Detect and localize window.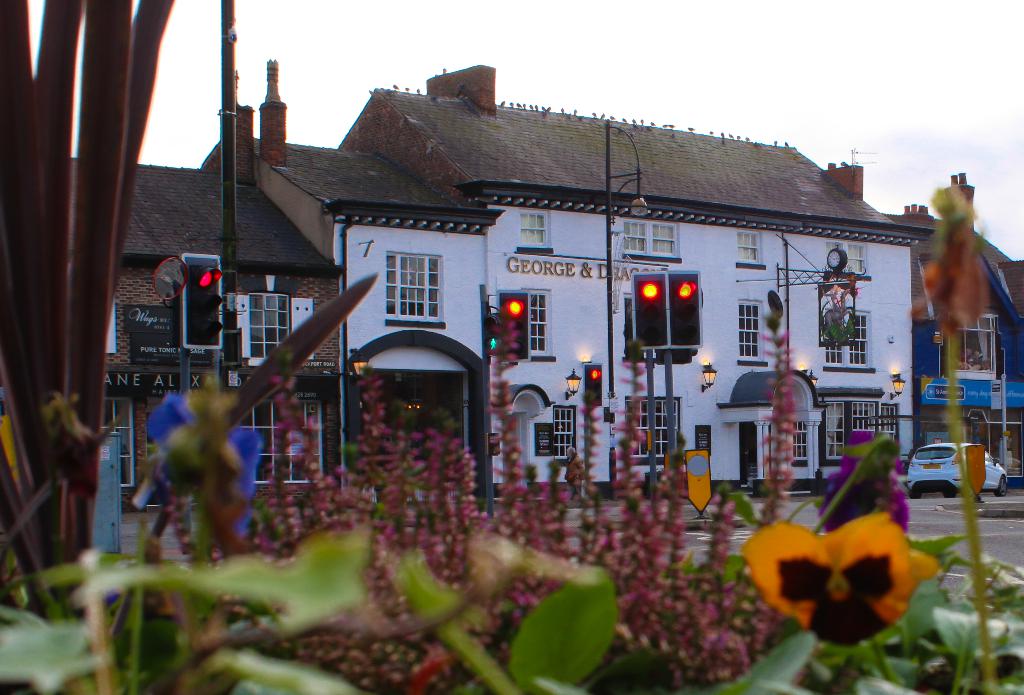
Localized at l=385, t=253, r=447, b=329.
